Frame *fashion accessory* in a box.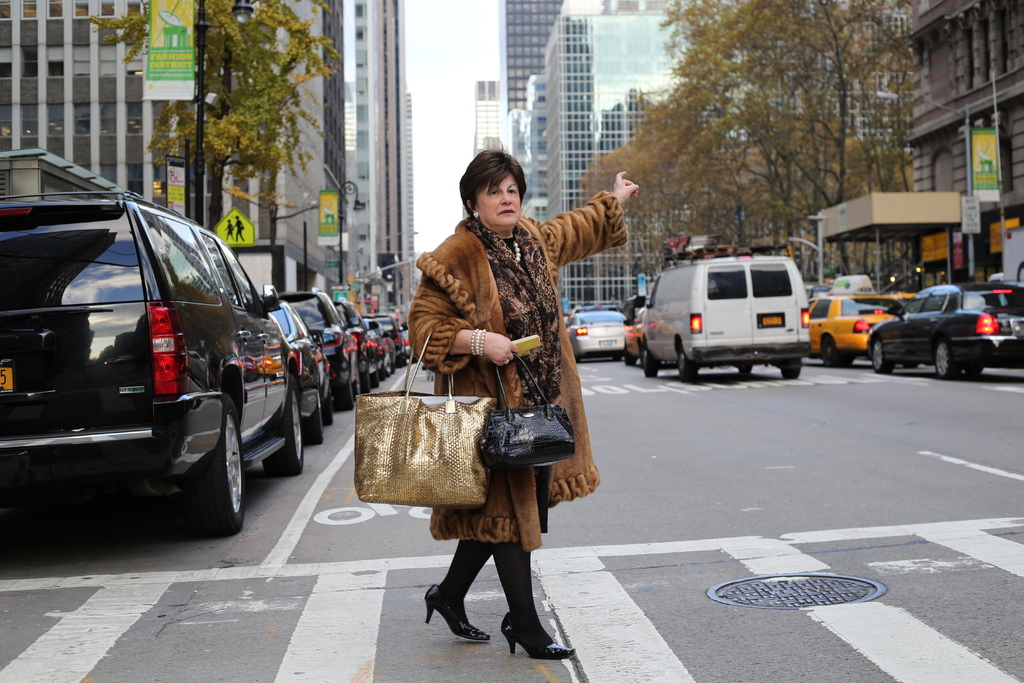
511,238,522,261.
